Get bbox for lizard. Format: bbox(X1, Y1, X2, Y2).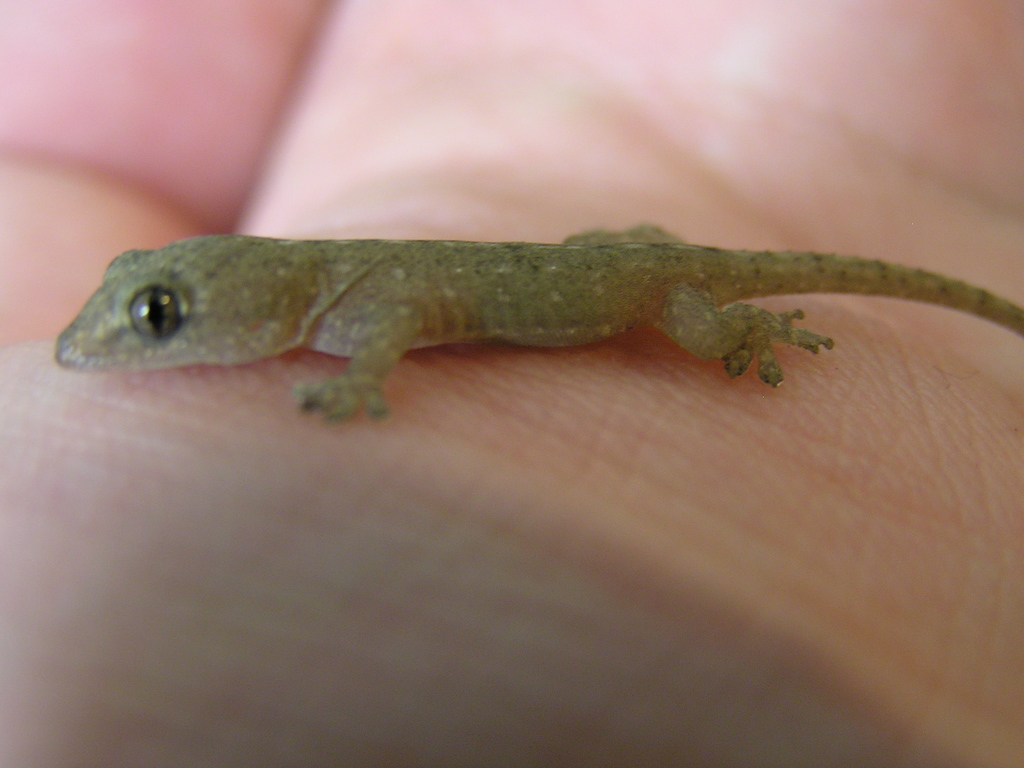
bbox(59, 221, 1023, 430).
